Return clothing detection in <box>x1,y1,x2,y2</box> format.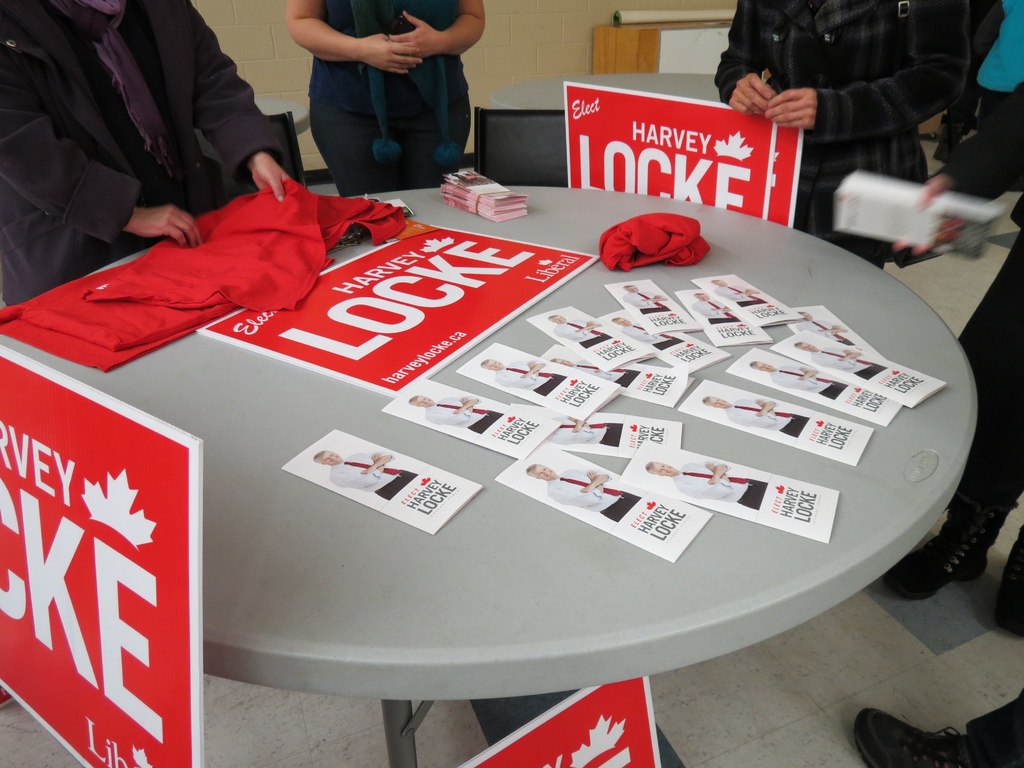
<box>548,466,643,524</box>.
